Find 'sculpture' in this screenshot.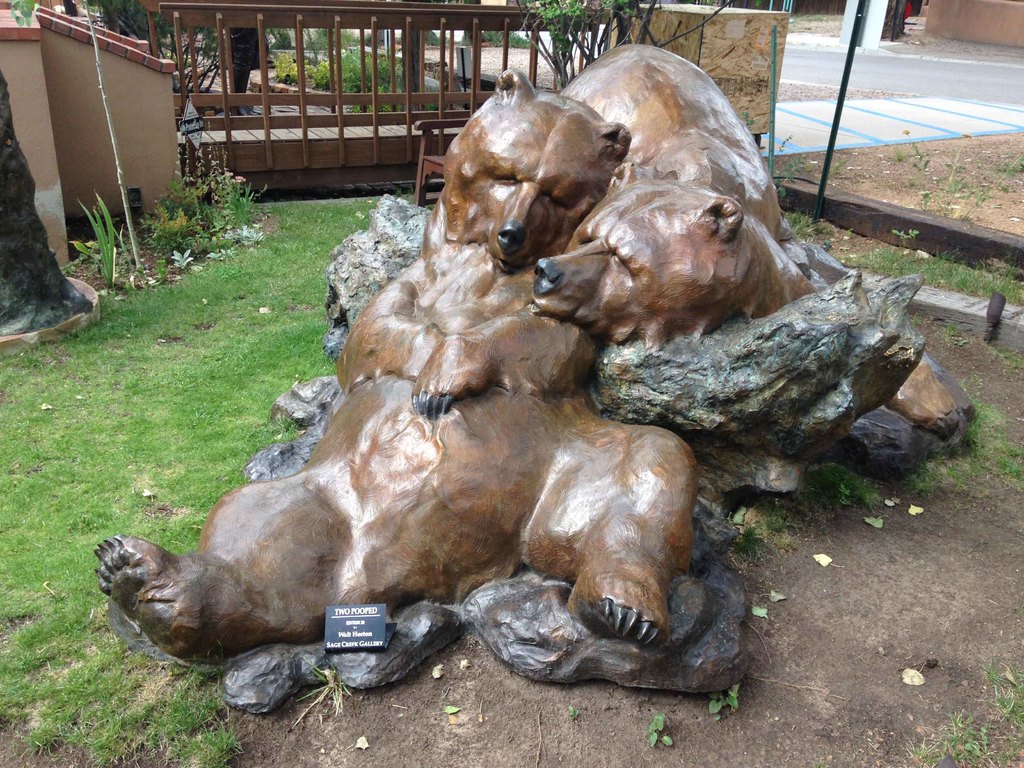
The bounding box for 'sculpture' is x1=86, y1=42, x2=950, y2=716.
